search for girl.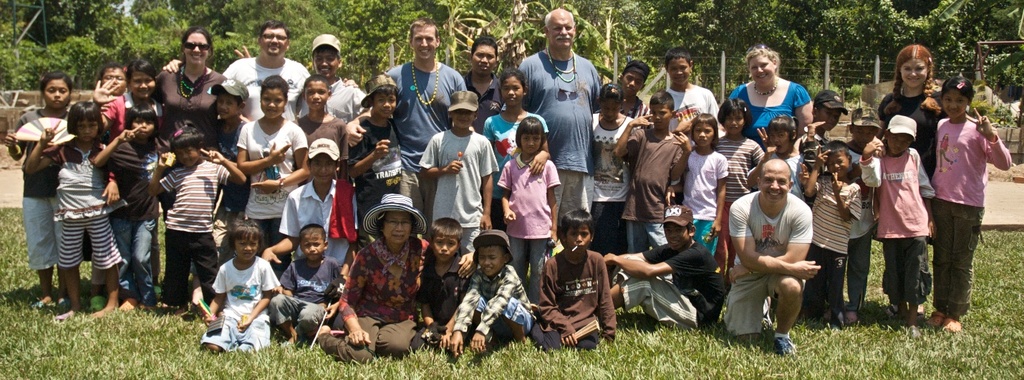
Found at box(22, 103, 125, 322).
